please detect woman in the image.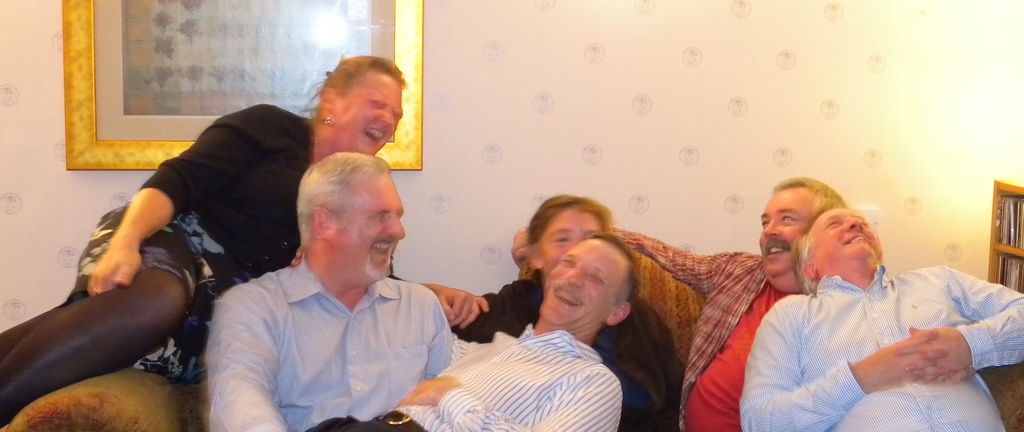
[left=0, top=50, right=490, bottom=429].
